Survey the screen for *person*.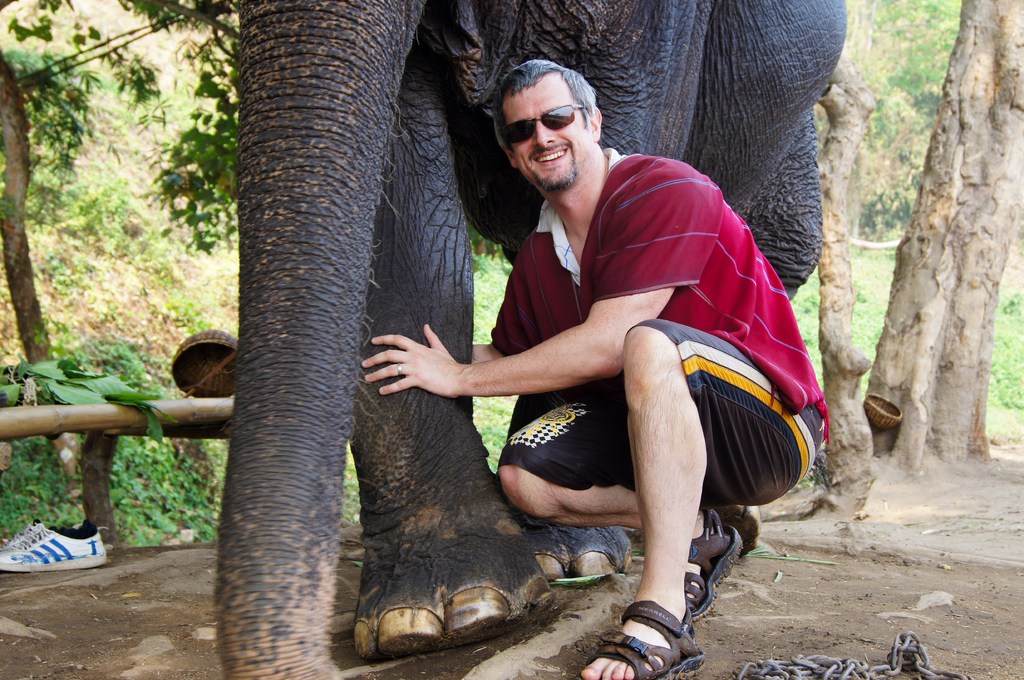
Survey found: Rect(419, 81, 798, 640).
